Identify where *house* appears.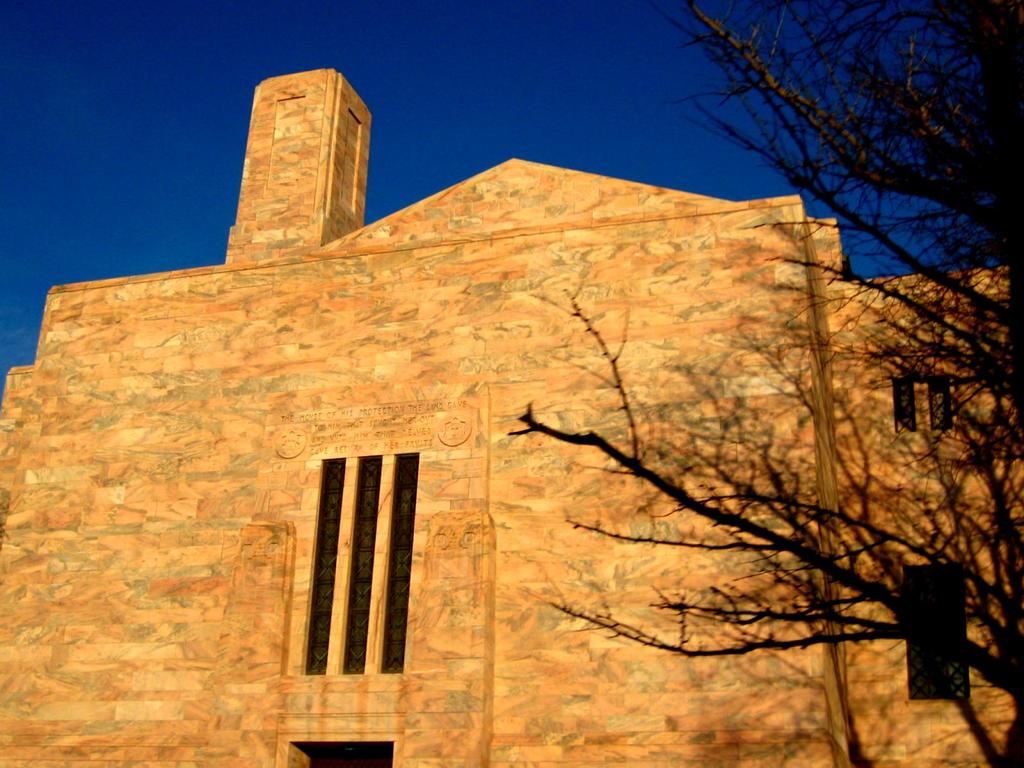
Appears at x1=63 y1=51 x2=1009 y2=685.
